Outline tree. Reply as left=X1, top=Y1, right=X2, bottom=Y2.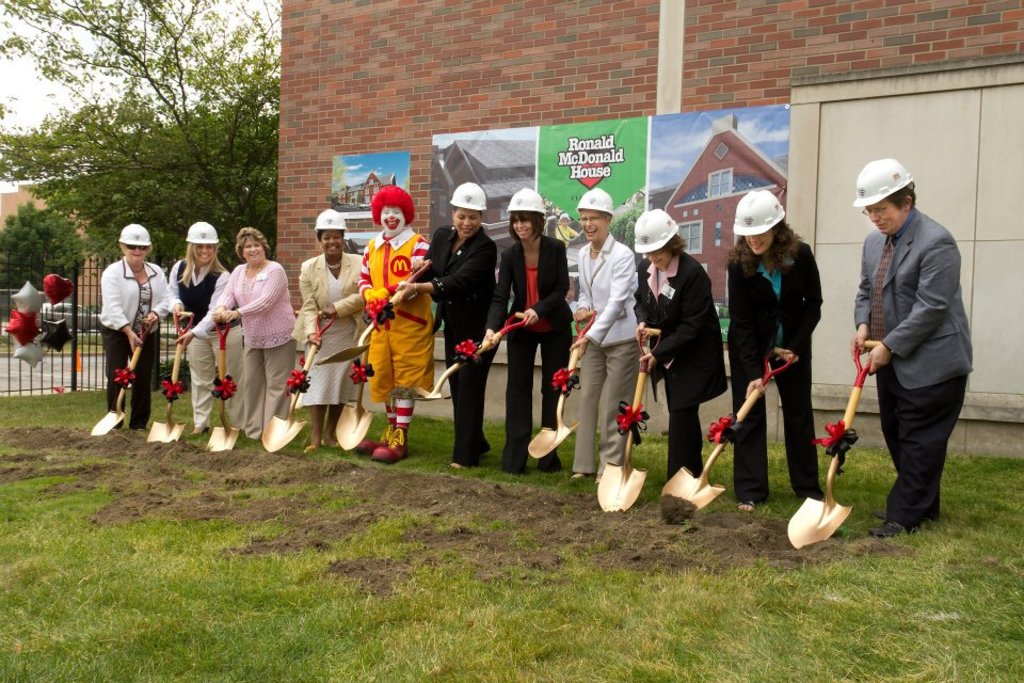
left=0, top=196, right=95, bottom=298.
